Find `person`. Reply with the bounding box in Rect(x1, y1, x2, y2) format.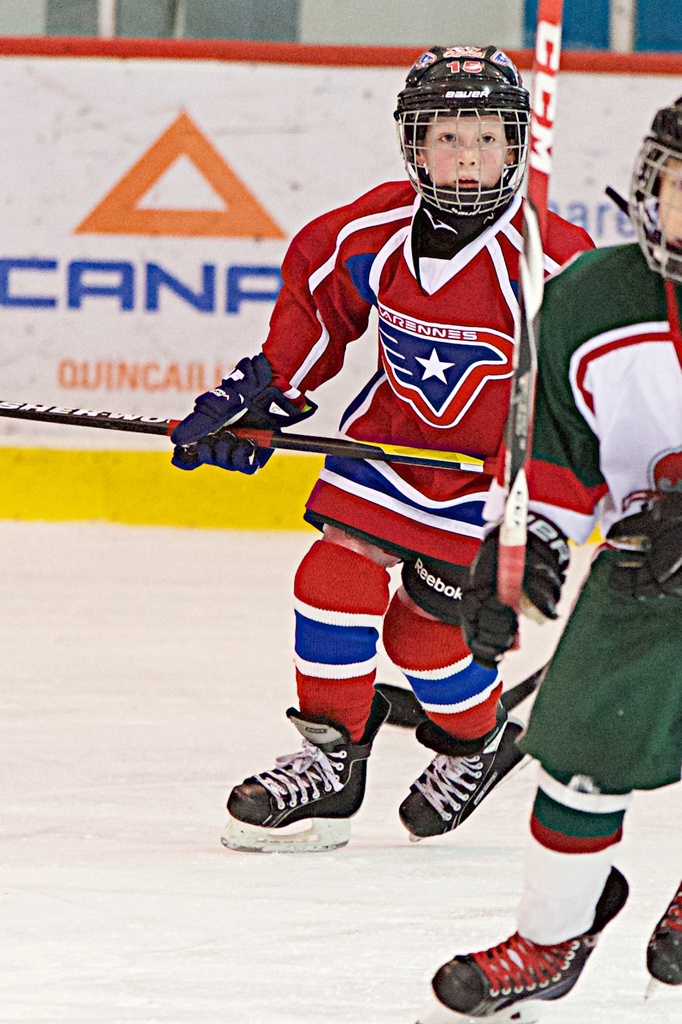
Rect(427, 97, 681, 1019).
